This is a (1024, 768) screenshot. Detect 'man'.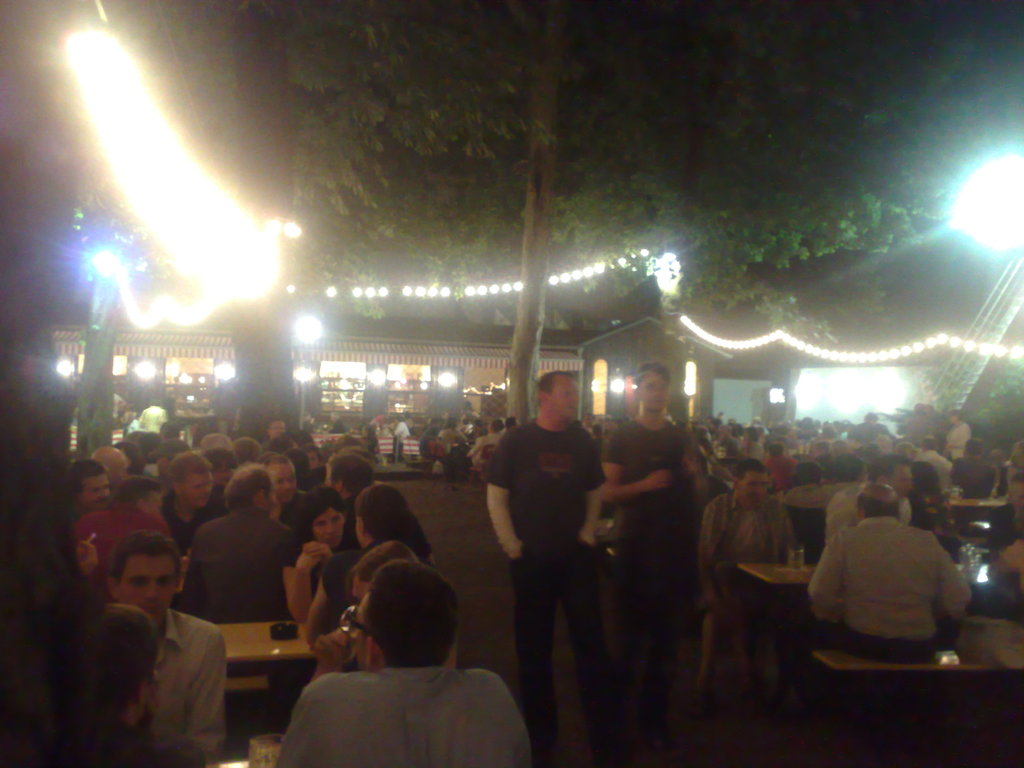
x1=705 y1=461 x2=809 y2=692.
